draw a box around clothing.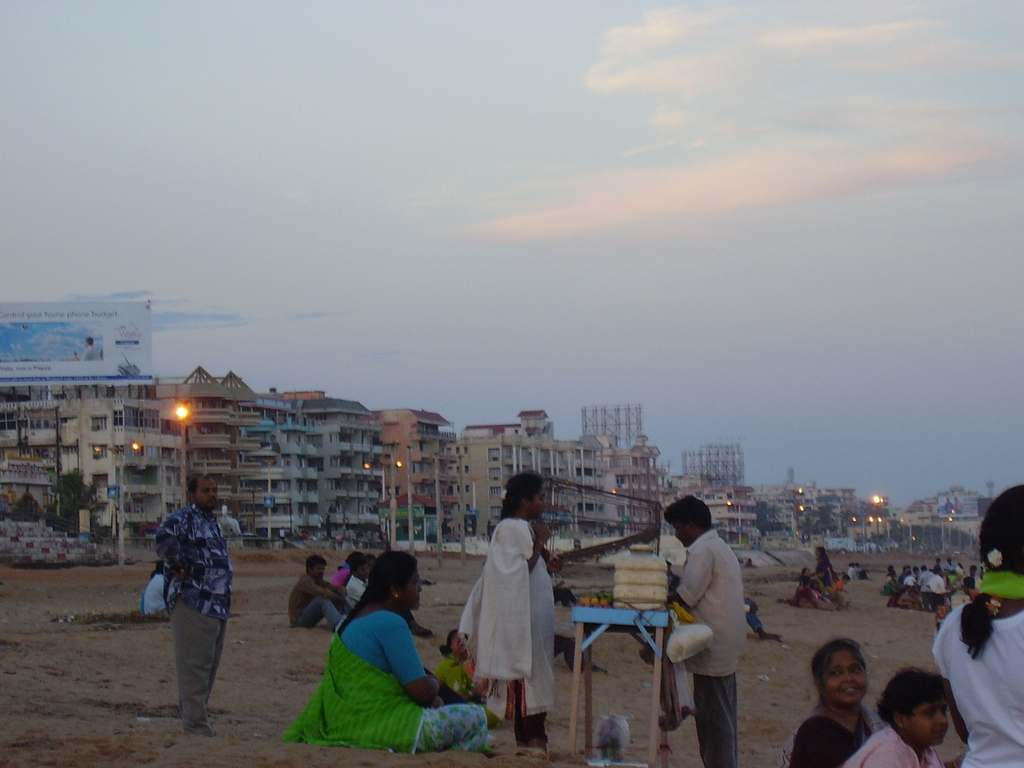
(x1=288, y1=571, x2=344, y2=622).
